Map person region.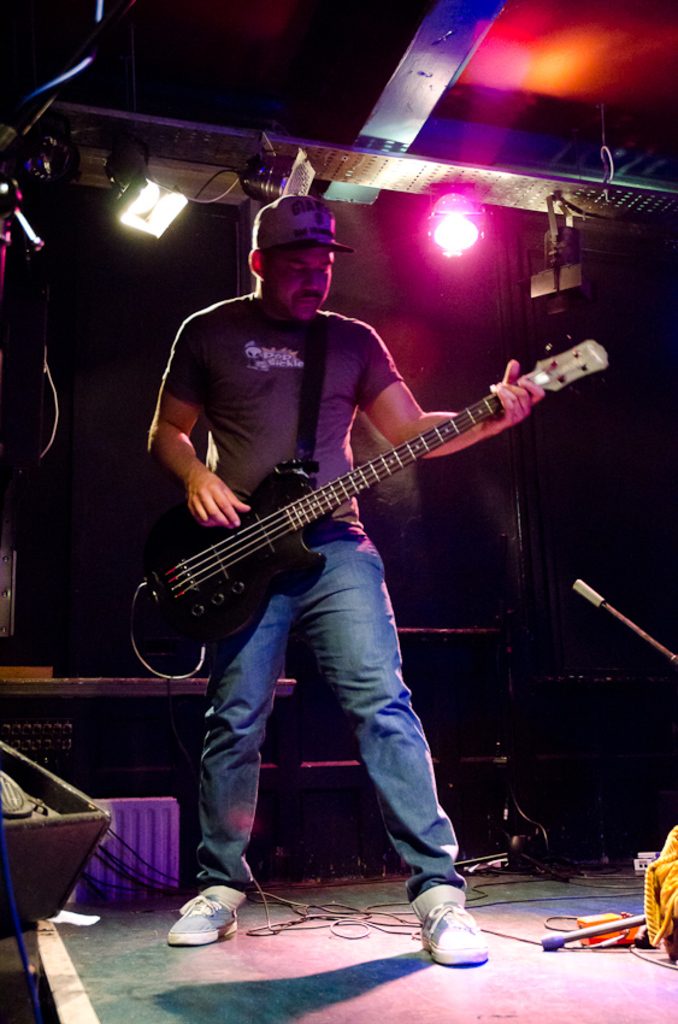
Mapped to [x1=145, y1=195, x2=543, y2=970].
